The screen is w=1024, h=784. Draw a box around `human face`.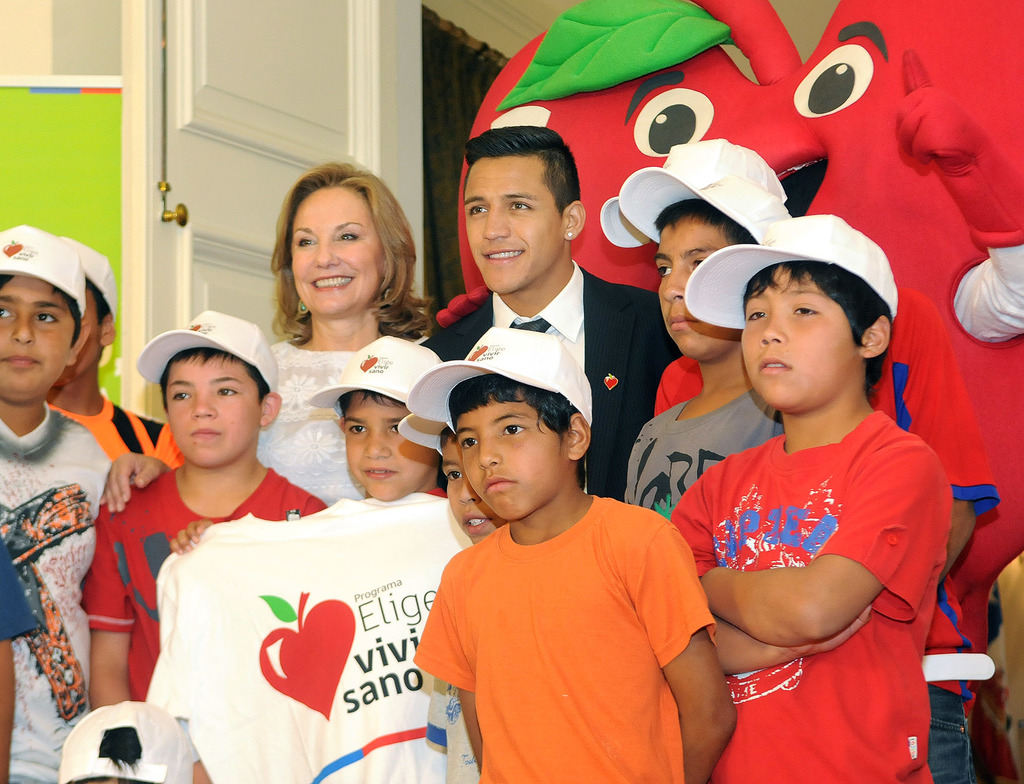
<region>456, 397, 557, 525</region>.
